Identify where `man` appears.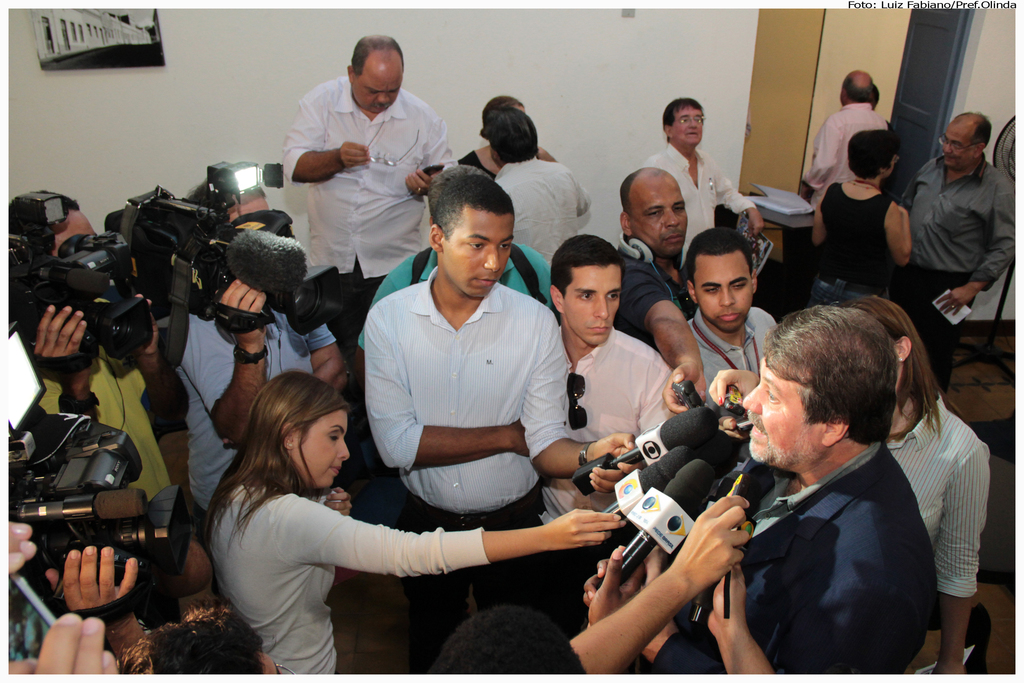
Appears at 895:111:1023:388.
